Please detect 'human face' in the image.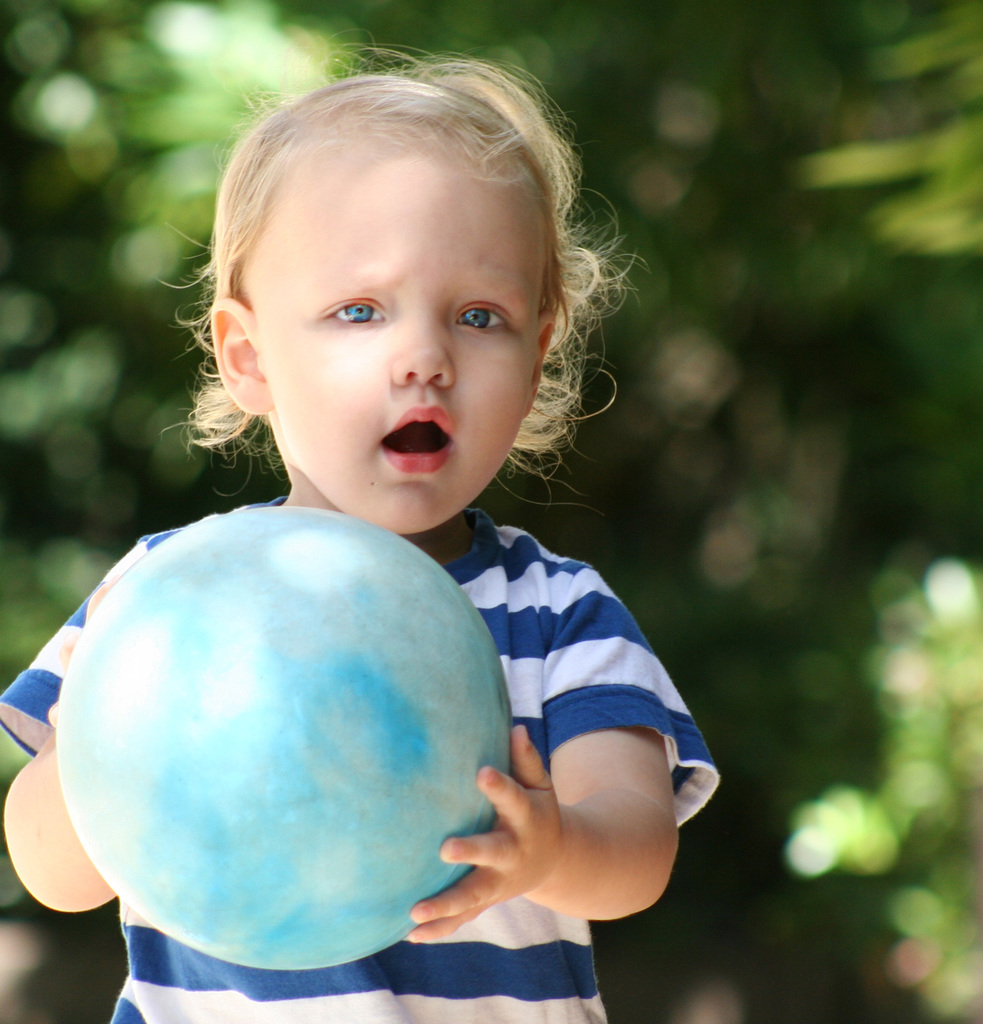
bbox=(244, 142, 536, 532).
